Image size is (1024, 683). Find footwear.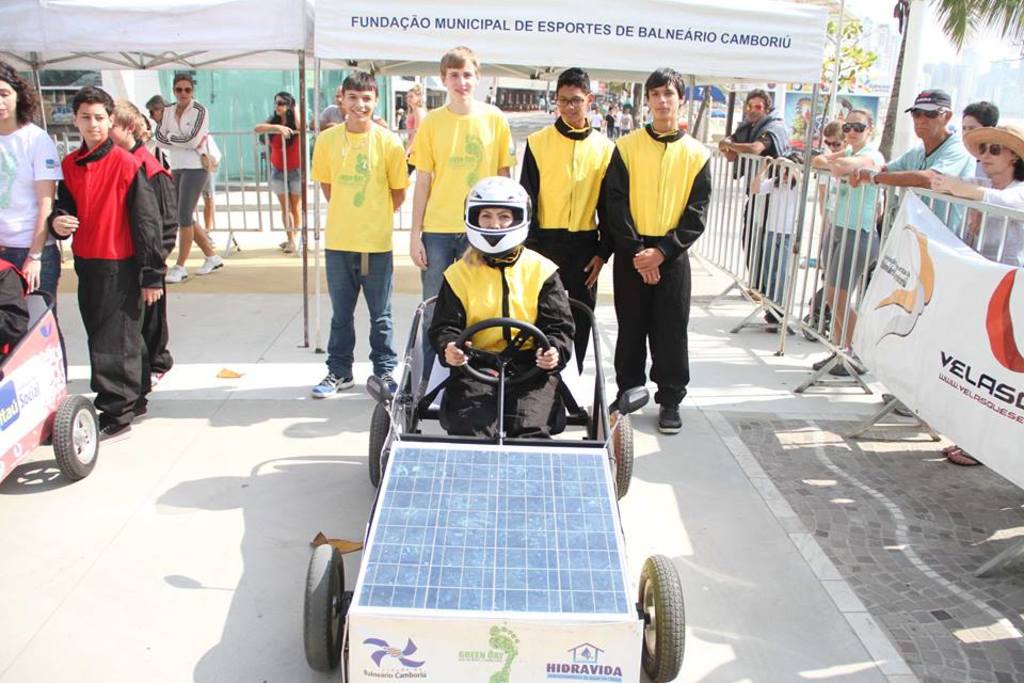
[left=281, top=241, right=297, bottom=254].
